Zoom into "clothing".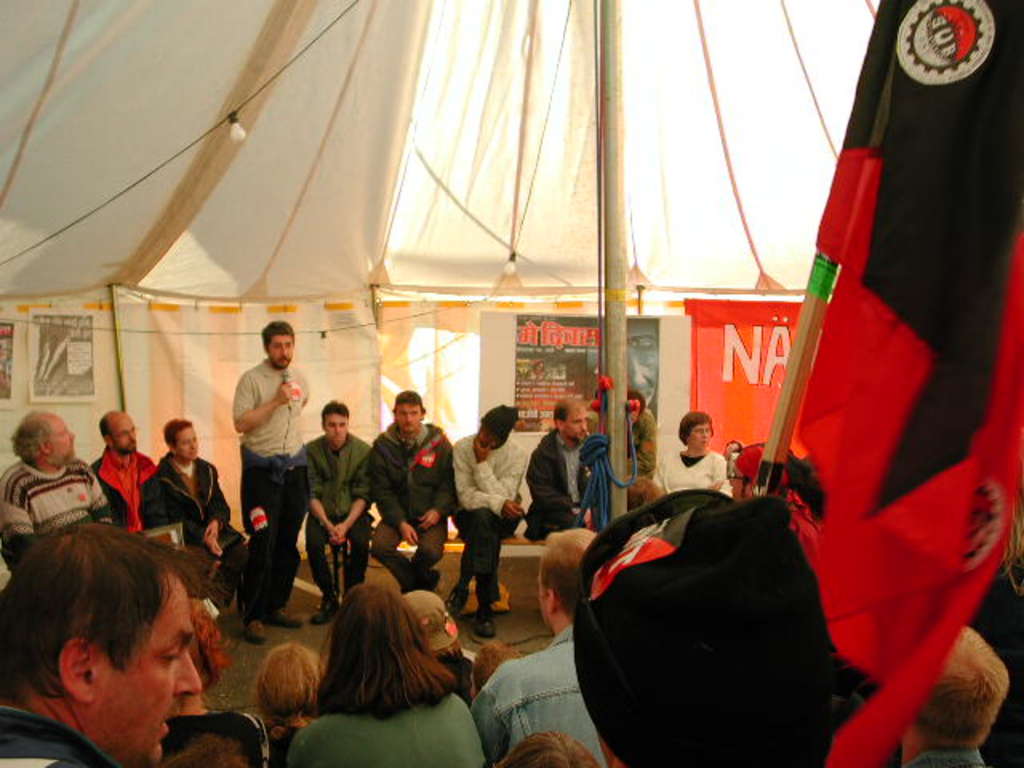
Zoom target: bbox(901, 744, 994, 766).
